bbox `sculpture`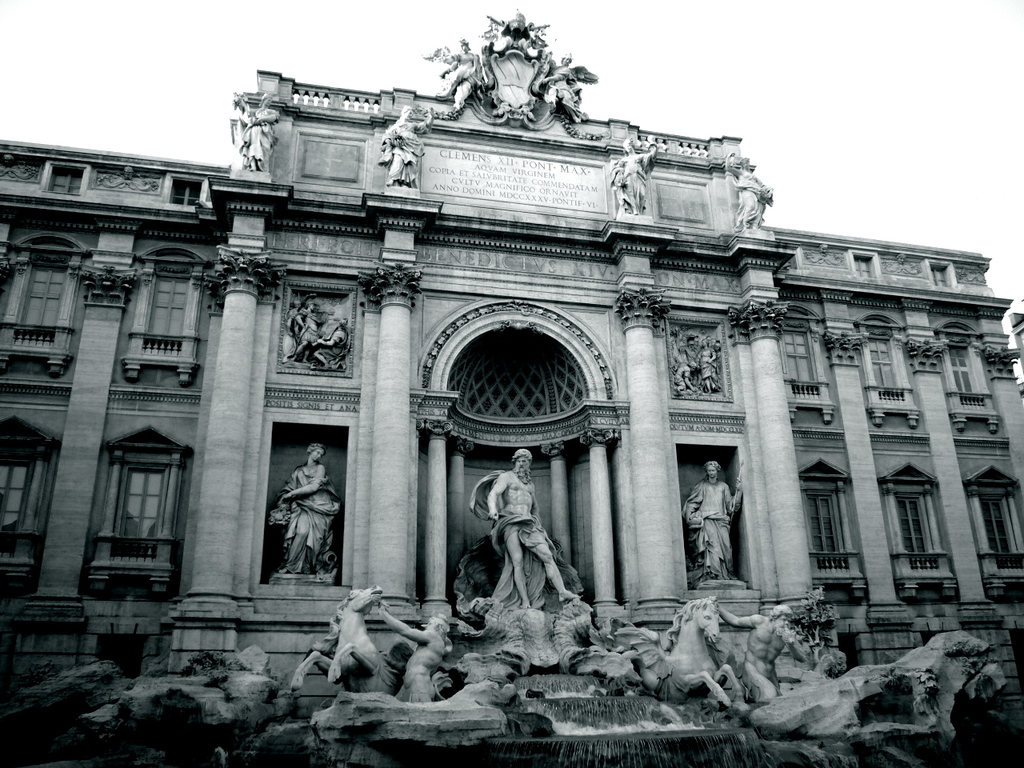
x1=477, y1=11, x2=551, y2=53
